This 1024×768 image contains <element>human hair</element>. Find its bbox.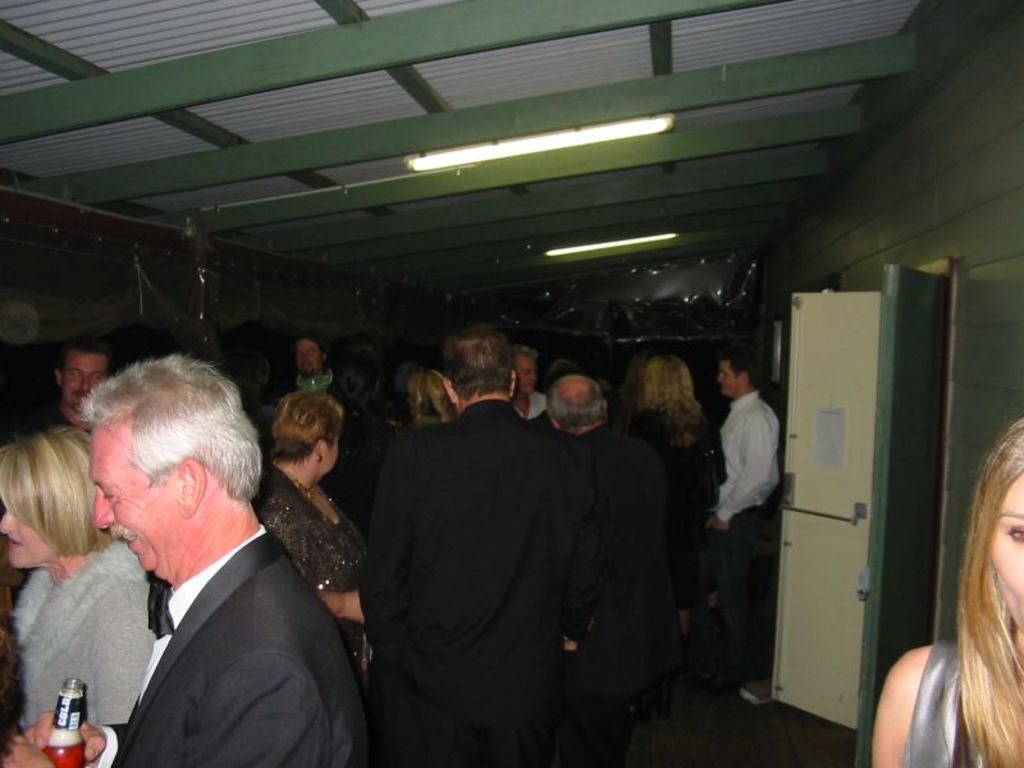
x1=404 y1=366 x2=463 y2=431.
